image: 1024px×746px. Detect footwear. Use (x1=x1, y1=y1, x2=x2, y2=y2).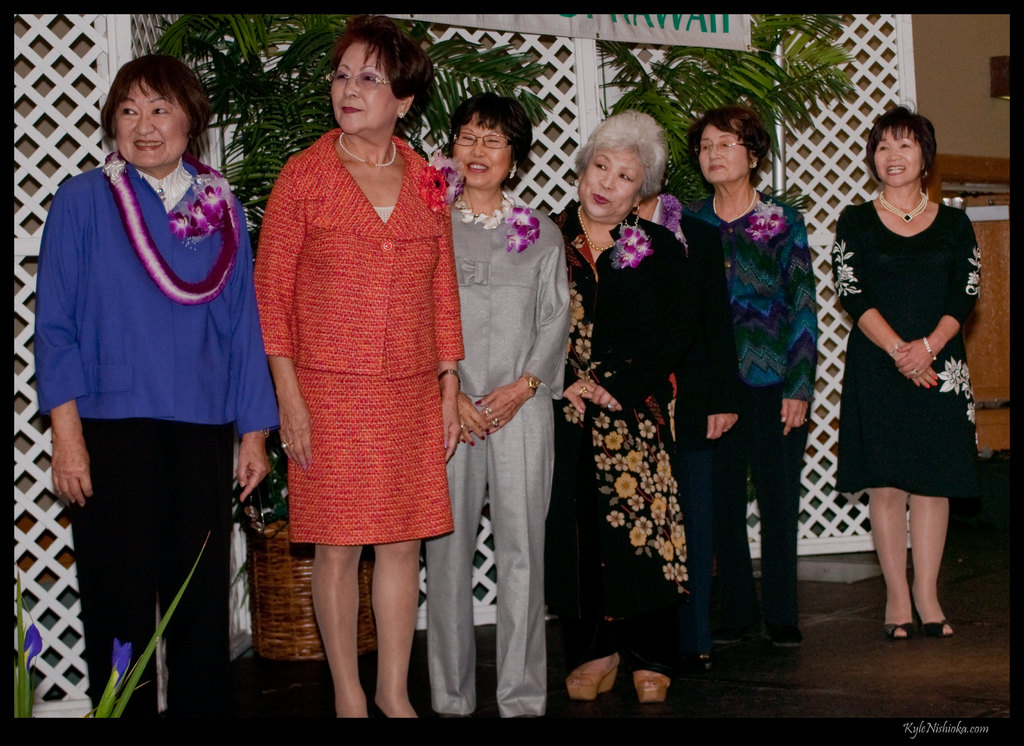
(x1=692, y1=631, x2=730, y2=660).
